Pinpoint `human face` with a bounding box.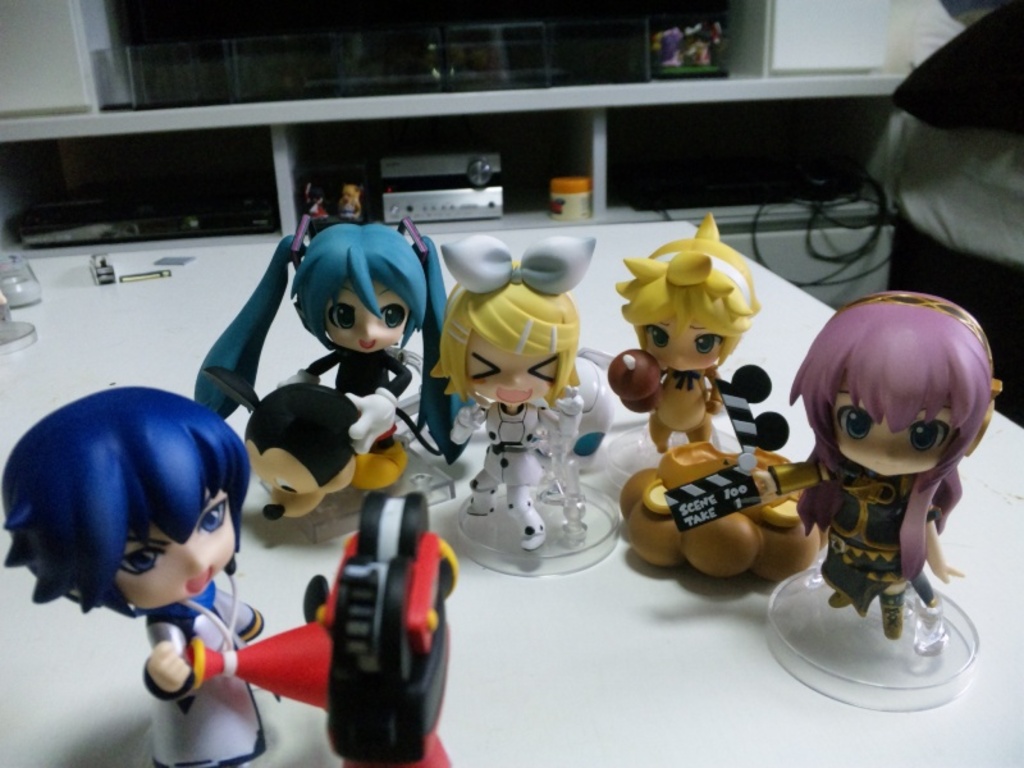
x1=648 y1=315 x2=719 y2=367.
